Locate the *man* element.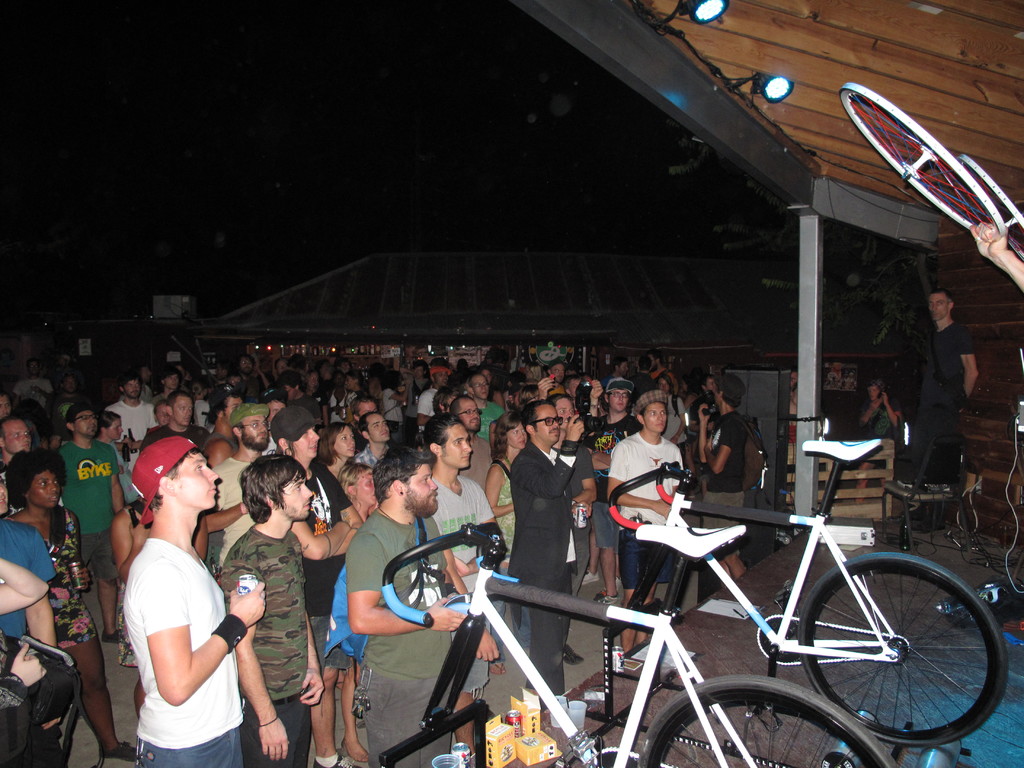
Element bbox: x1=634 y1=356 x2=655 y2=387.
